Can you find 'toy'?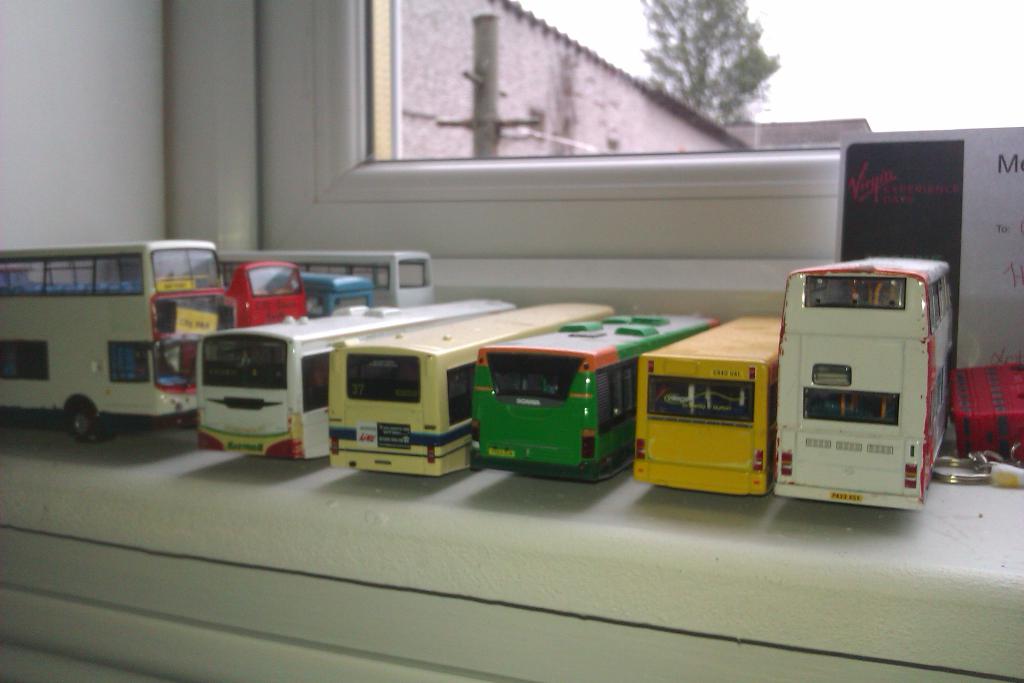
Yes, bounding box: 948 360 1023 457.
